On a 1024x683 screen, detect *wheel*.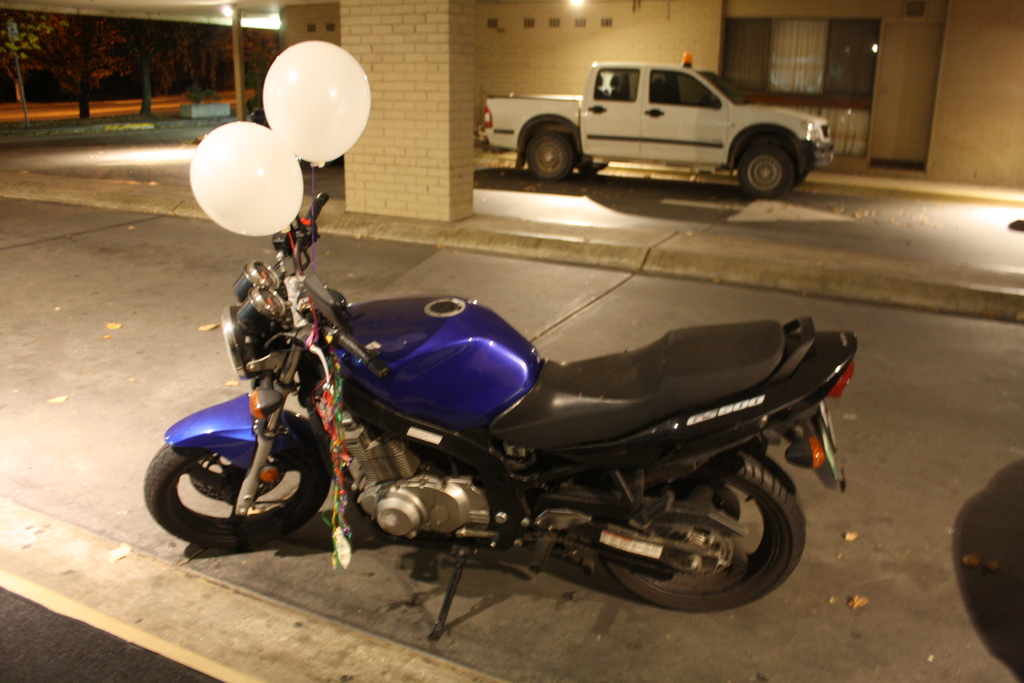
[left=792, top=176, right=810, bottom=190].
